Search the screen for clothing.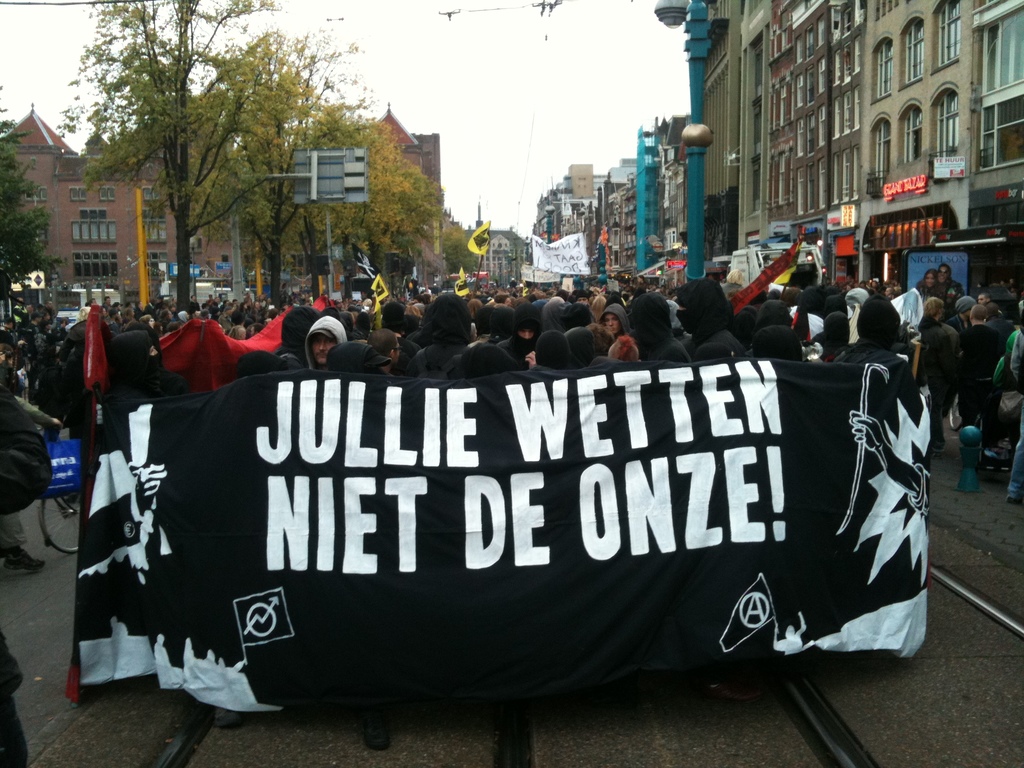
Found at <region>918, 279, 963, 304</region>.
